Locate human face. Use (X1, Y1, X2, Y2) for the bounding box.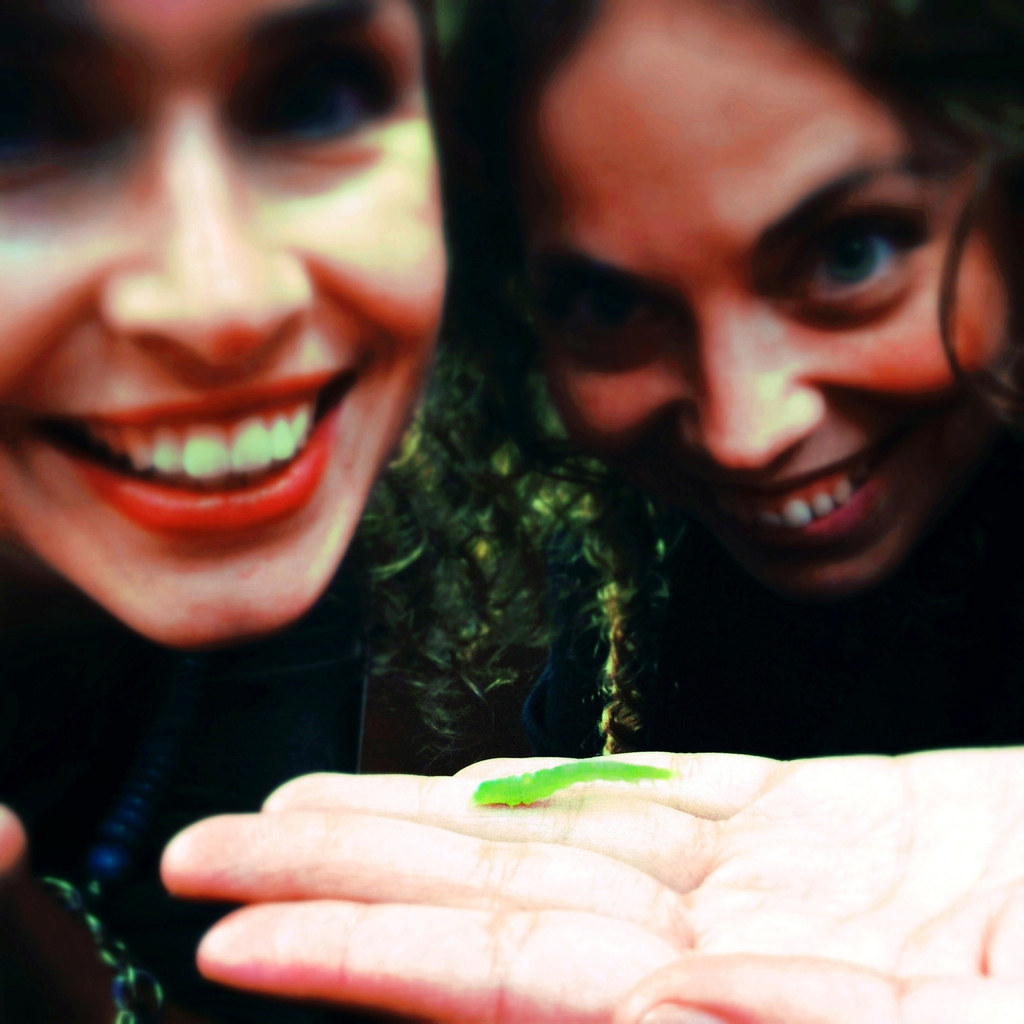
(531, 1, 1000, 637).
